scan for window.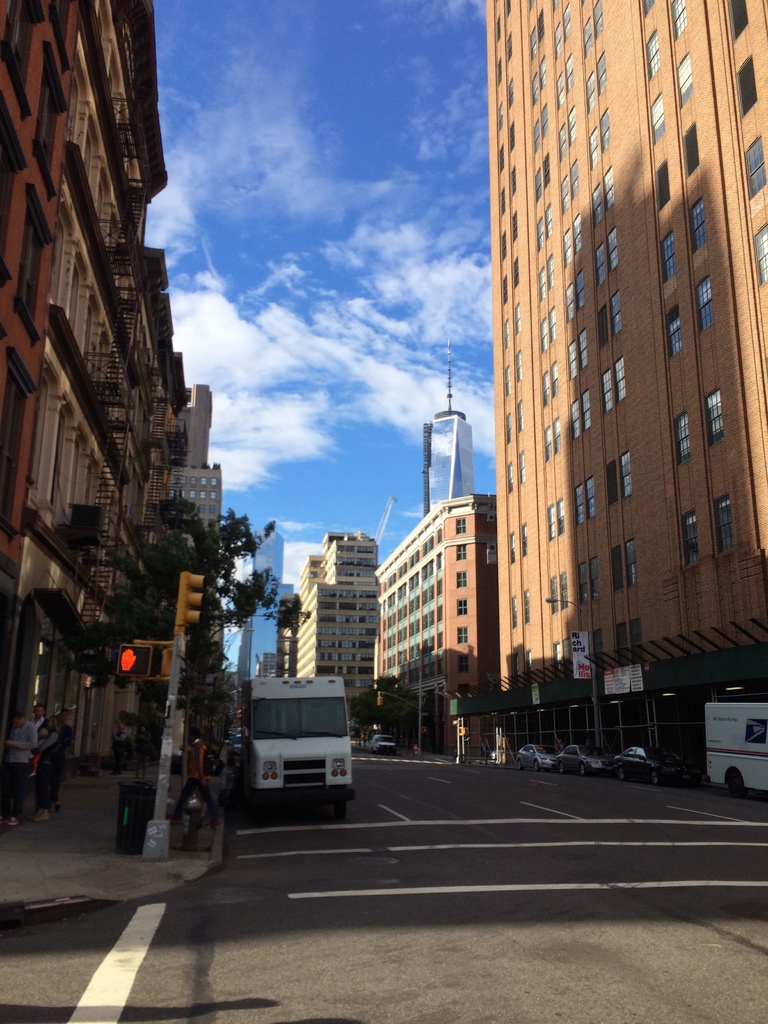
Scan result: (652, 157, 673, 217).
